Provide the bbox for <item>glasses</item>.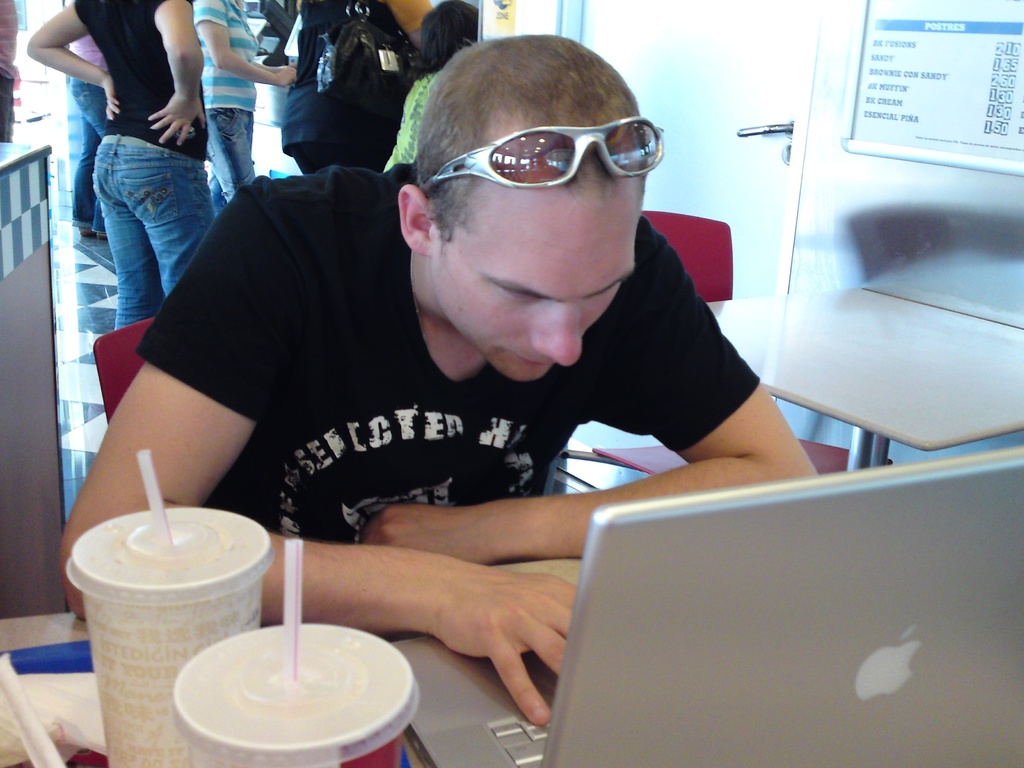
select_region(417, 120, 677, 195).
